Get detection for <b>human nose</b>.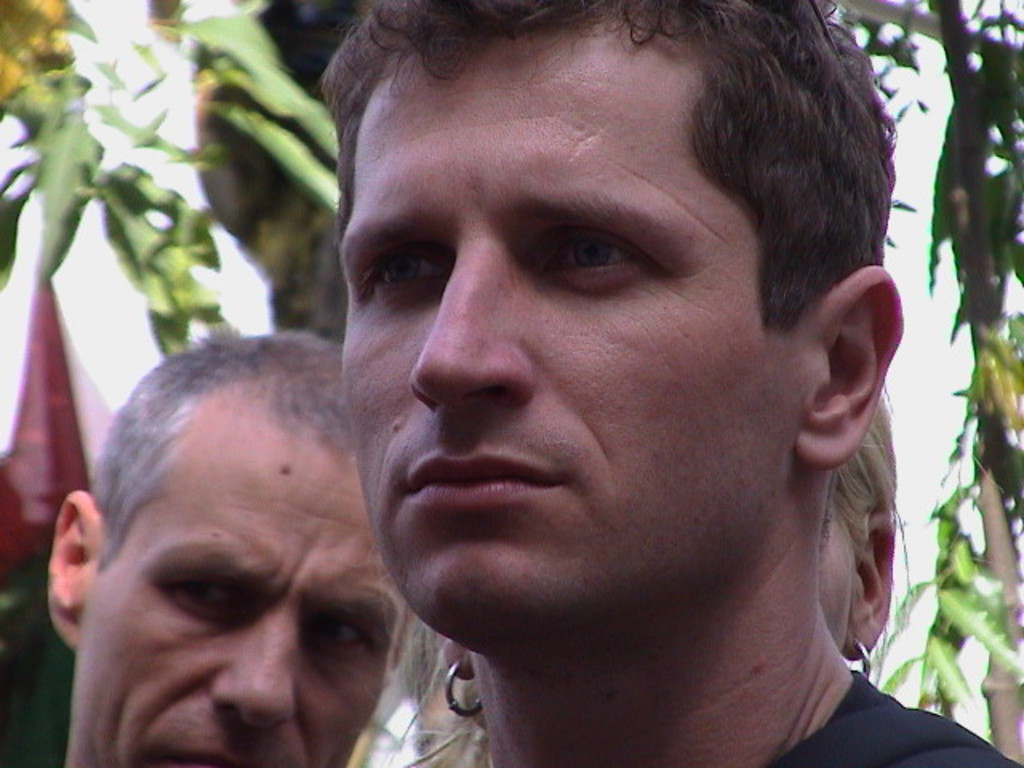
Detection: BBox(403, 261, 534, 410).
